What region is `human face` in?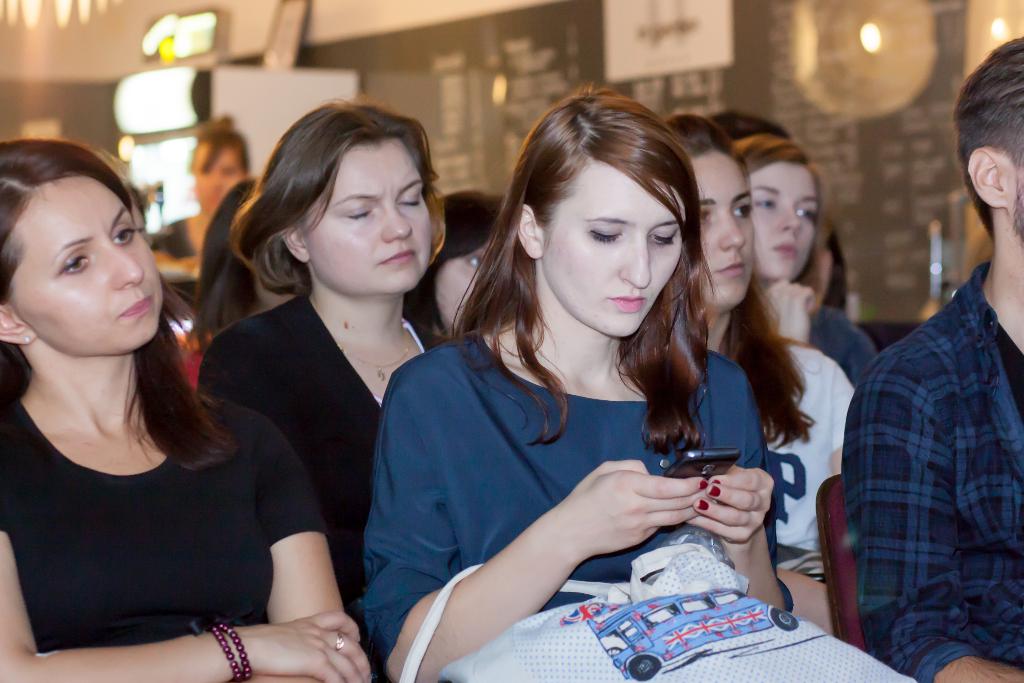
{"left": 690, "top": 150, "right": 754, "bottom": 322}.
